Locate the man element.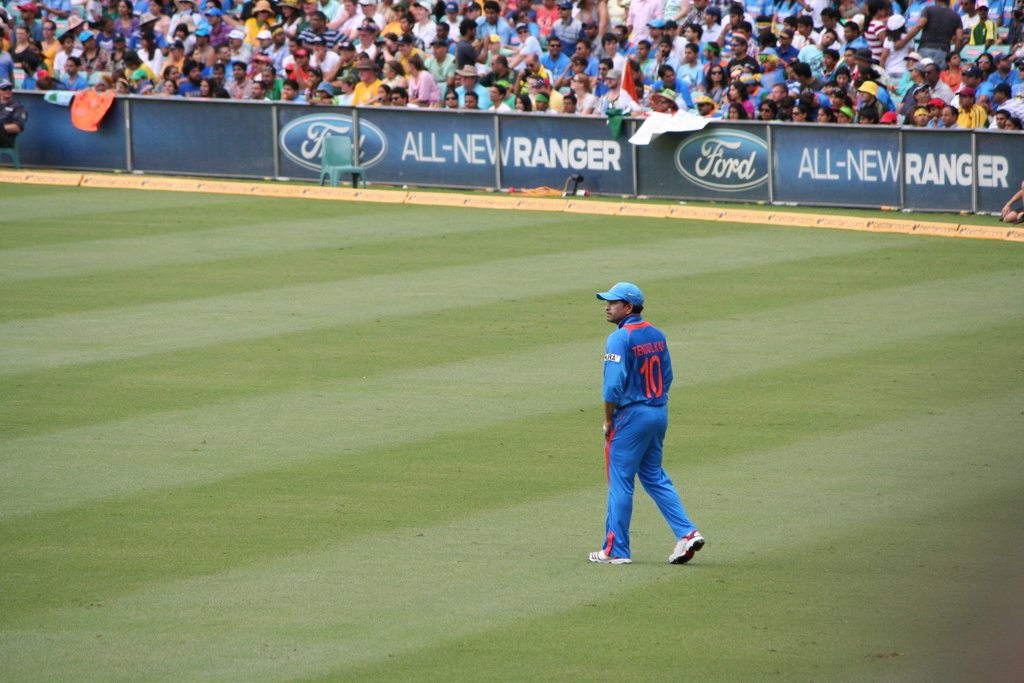
Element bbox: left=993, top=51, right=1017, bottom=88.
